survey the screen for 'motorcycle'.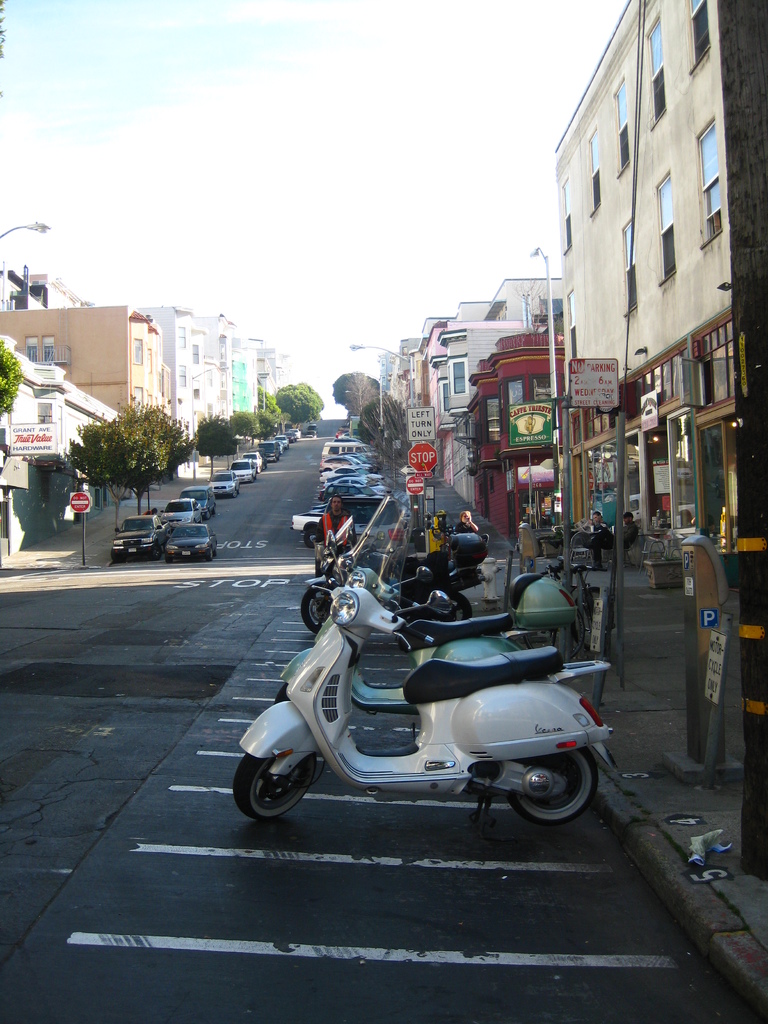
Survey found: region(298, 512, 488, 633).
